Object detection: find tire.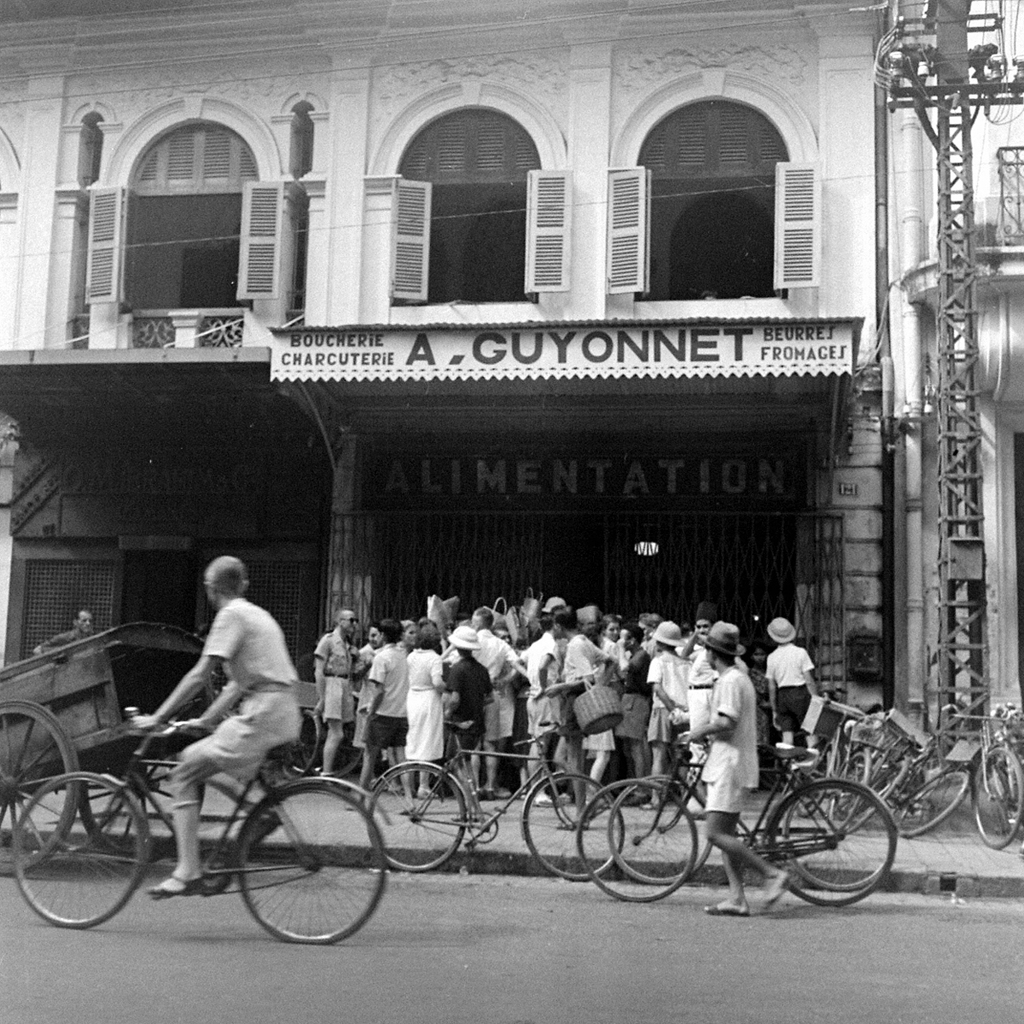
368/765/468/874.
